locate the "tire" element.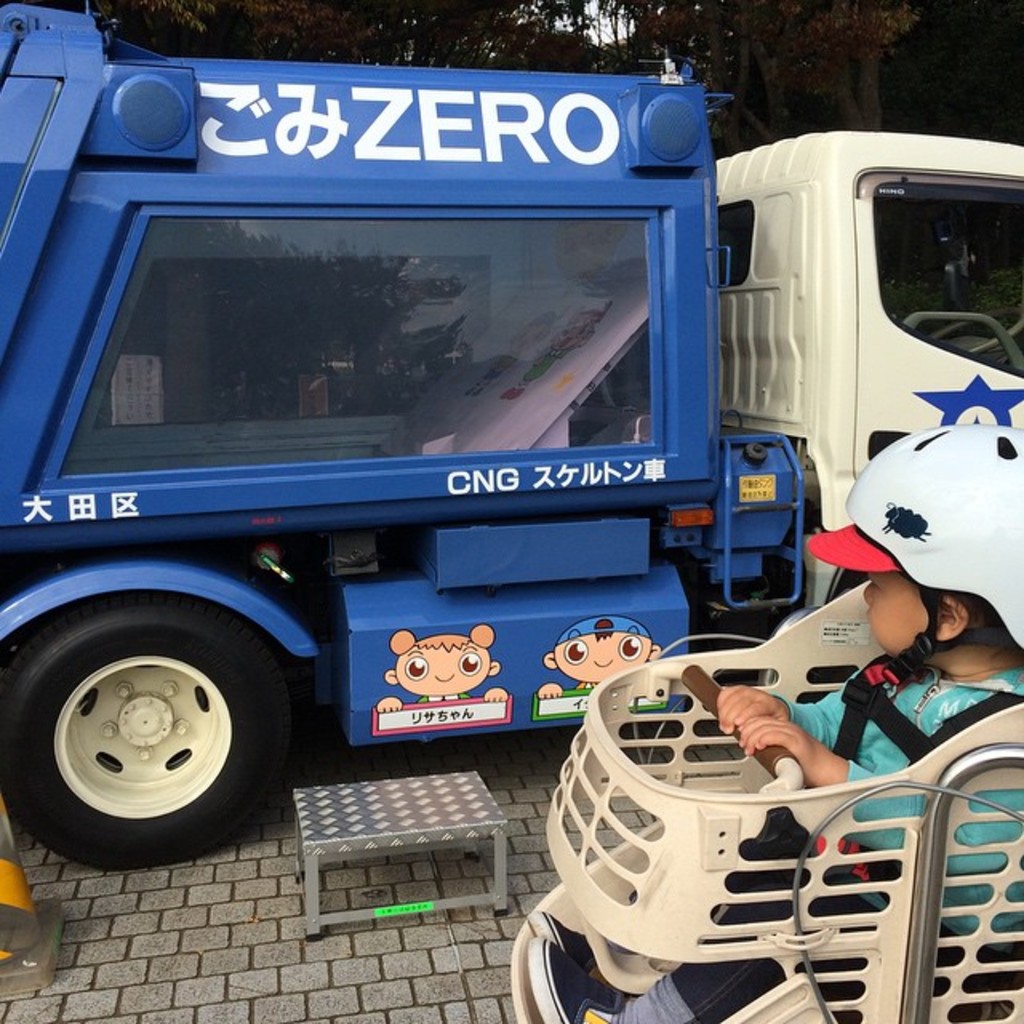
Element bbox: x1=827 y1=555 x2=867 y2=597.
